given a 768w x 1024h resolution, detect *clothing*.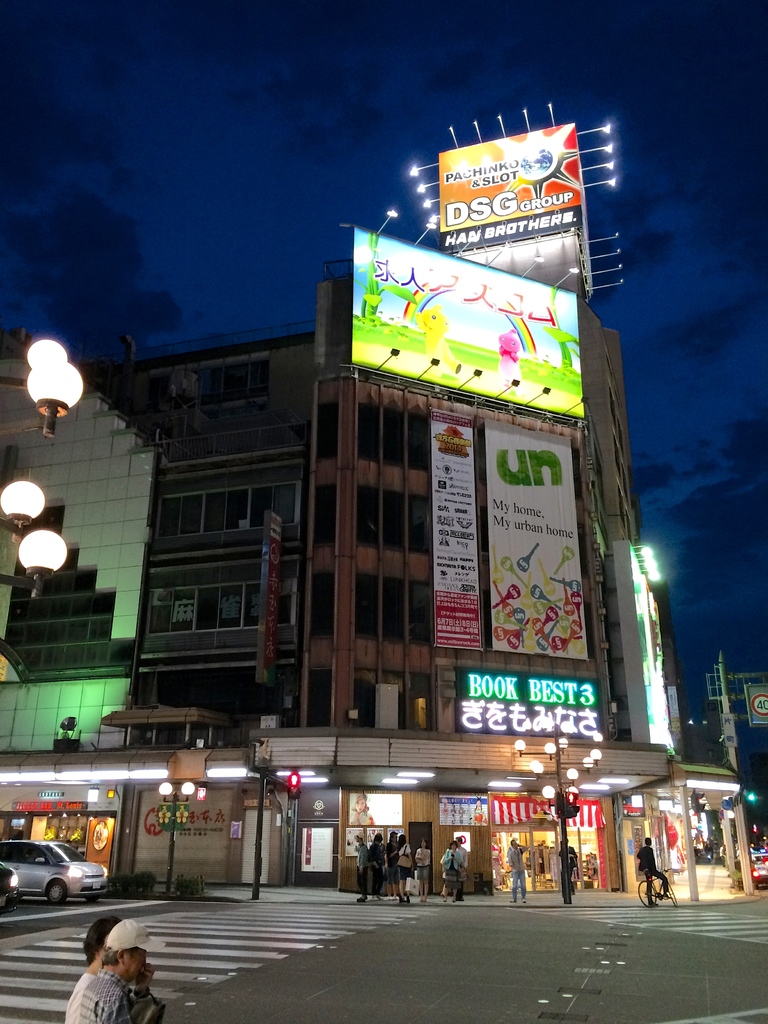
Rect(67, 965, 97, 1023).
